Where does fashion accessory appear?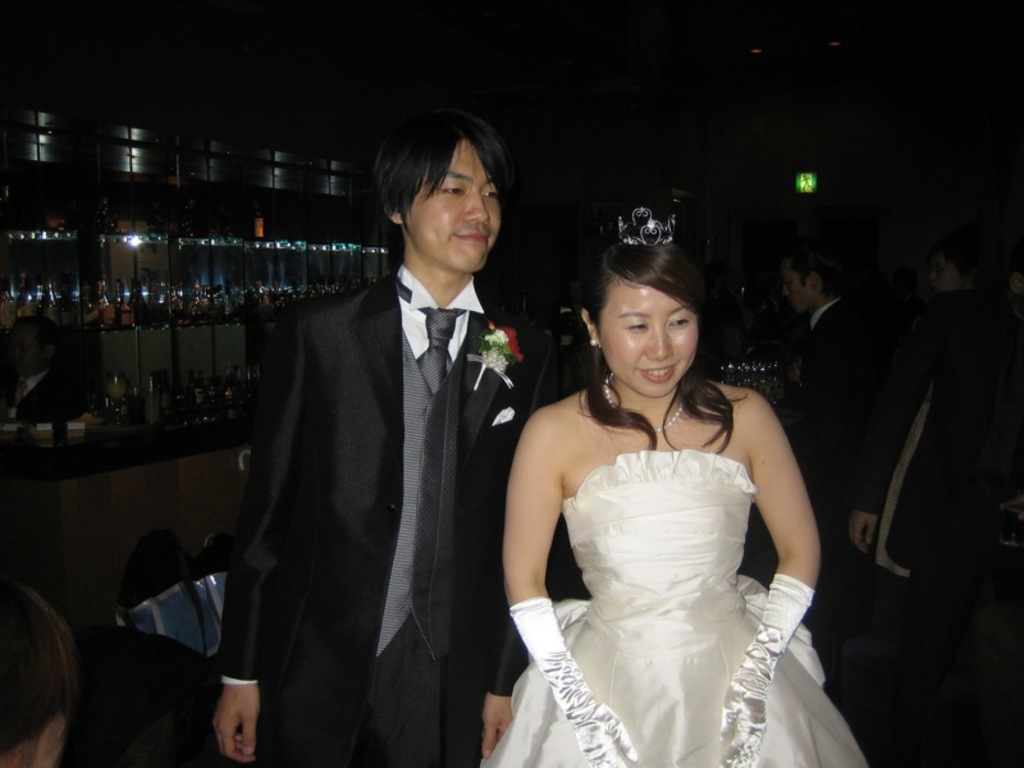
Appears at [left=717, top=571, right=814, bottom=767].
